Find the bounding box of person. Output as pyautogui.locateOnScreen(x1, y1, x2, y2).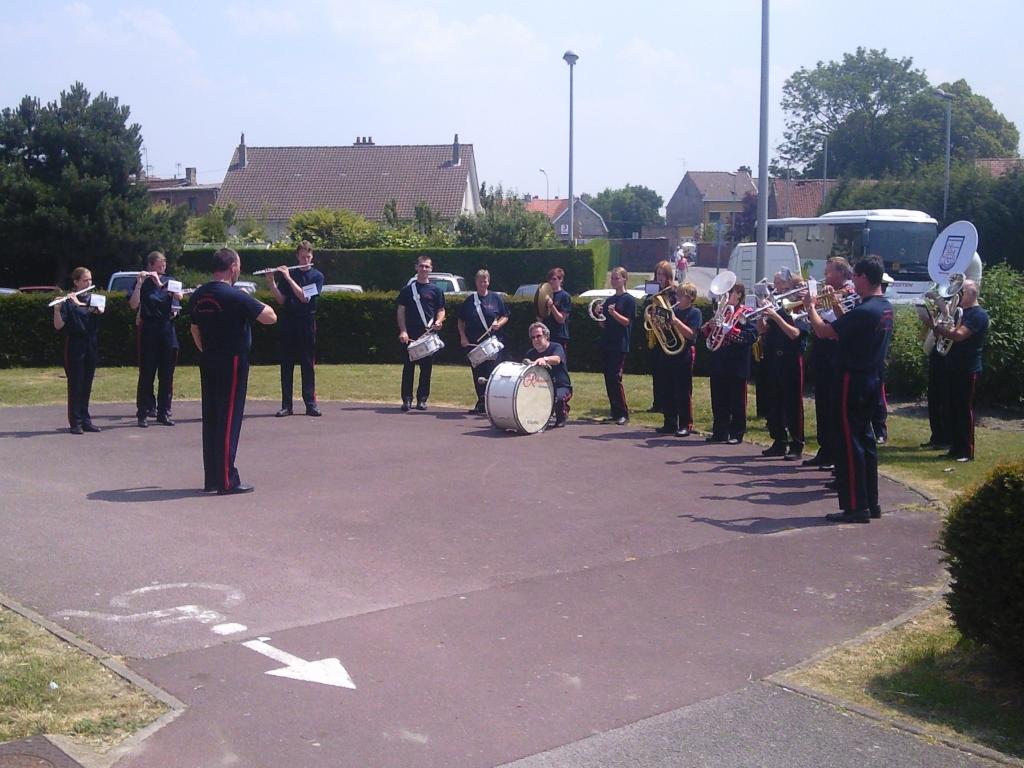
pyautogui.locateOnScreen(129, 252, 182, 429).
